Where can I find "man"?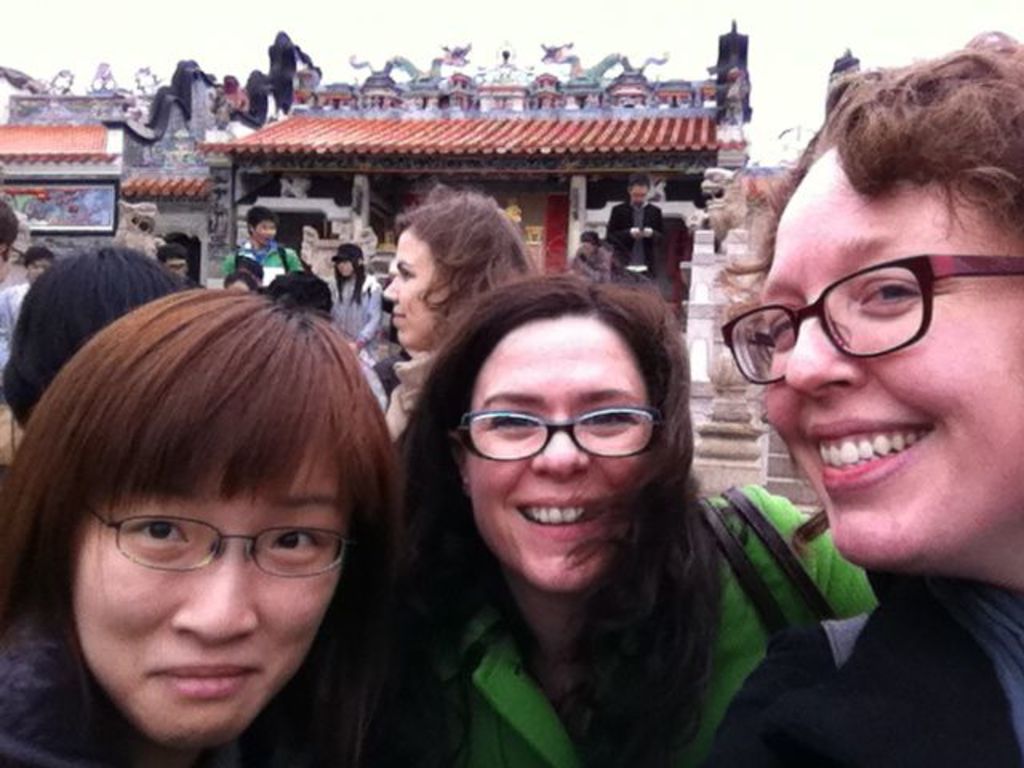
You can find it at Rect(214, 194, 322, 286).
